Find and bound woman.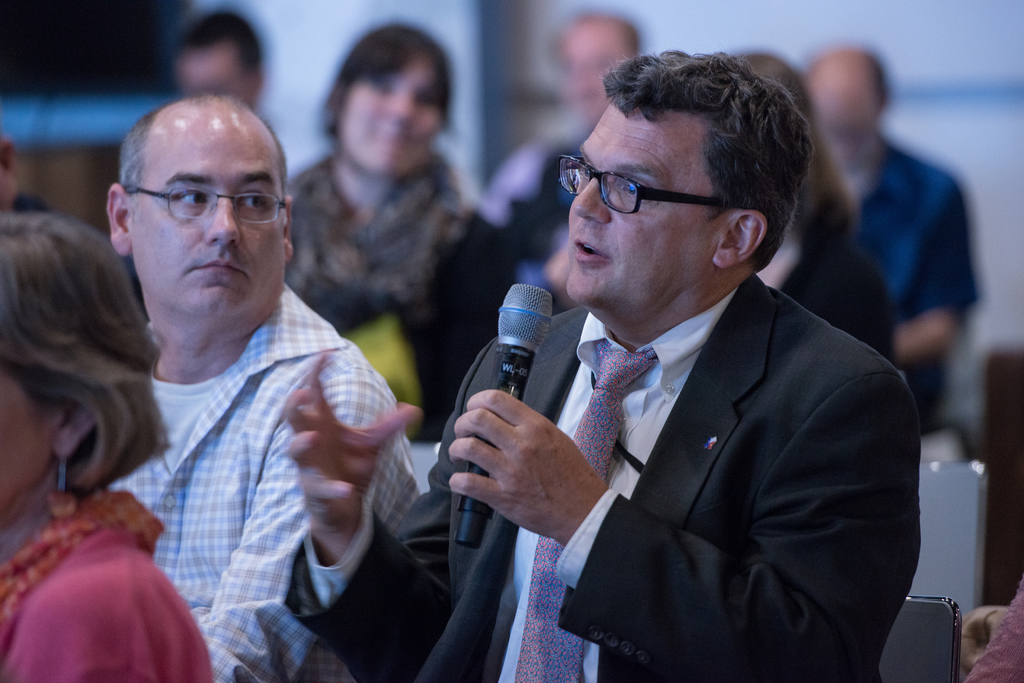
Bound: [left=0, top=202, right=219, bottom=682].
